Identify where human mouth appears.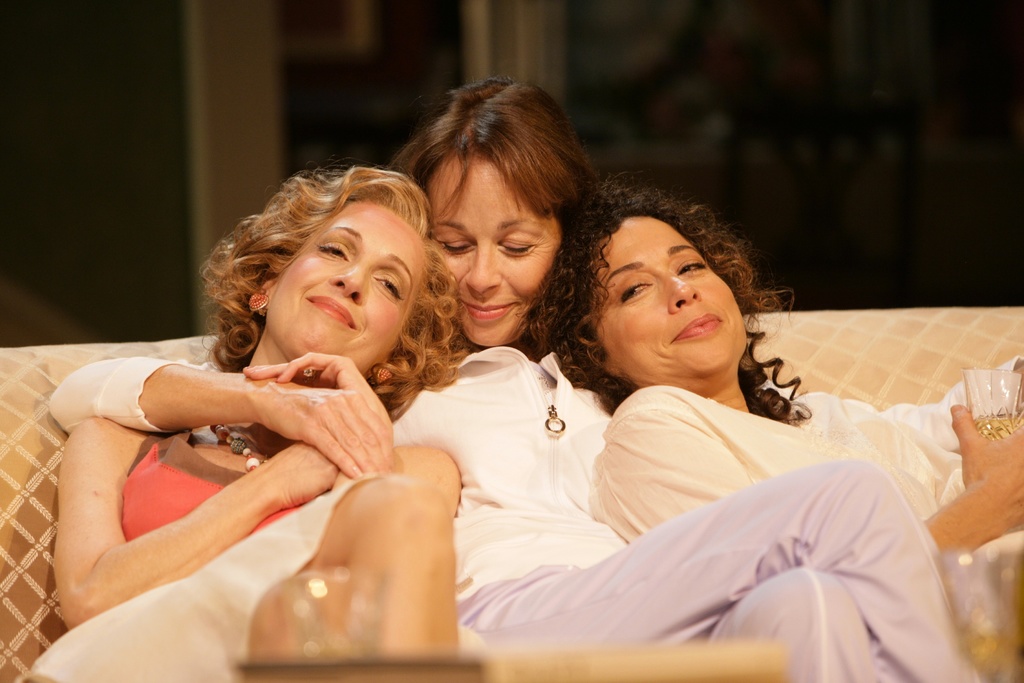
Appears at 456, 300, 519, 318.
